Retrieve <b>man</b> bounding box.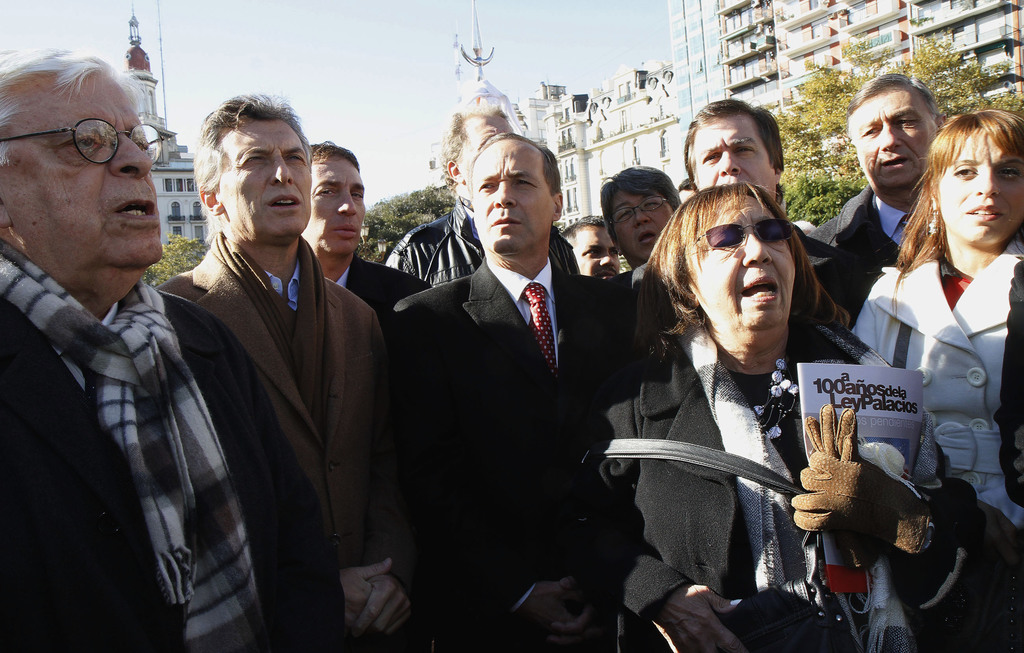
Bounding box: <region>598, 161, 680, 282</region>.
